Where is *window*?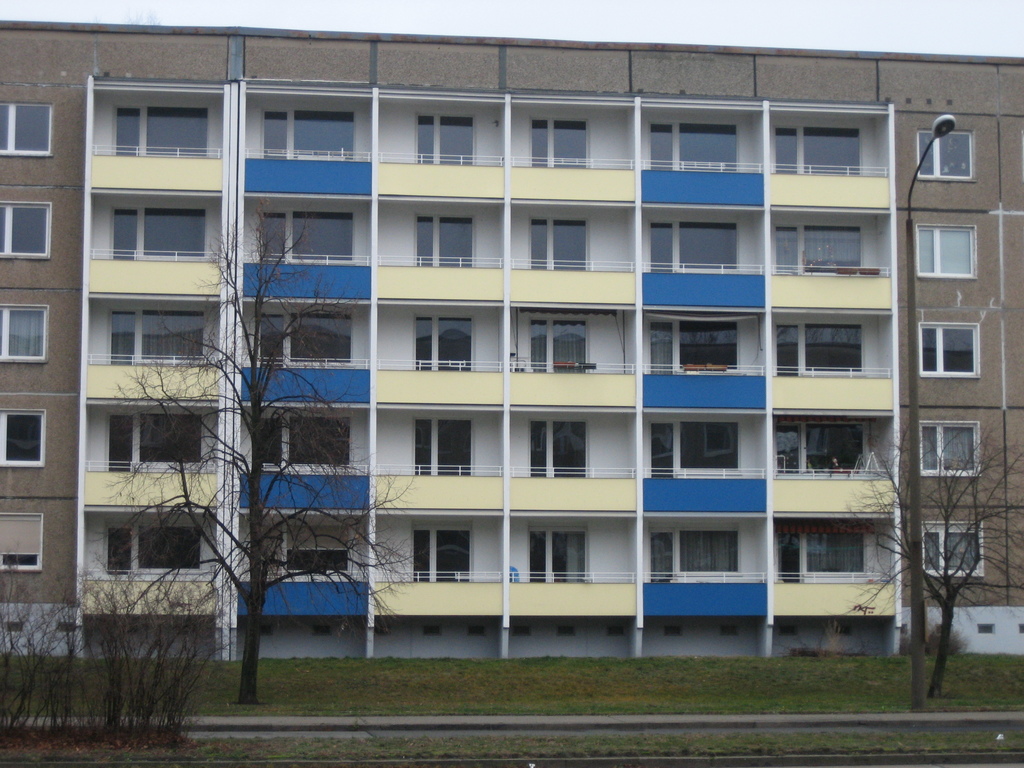
locate(0, 406, 47, 465).
